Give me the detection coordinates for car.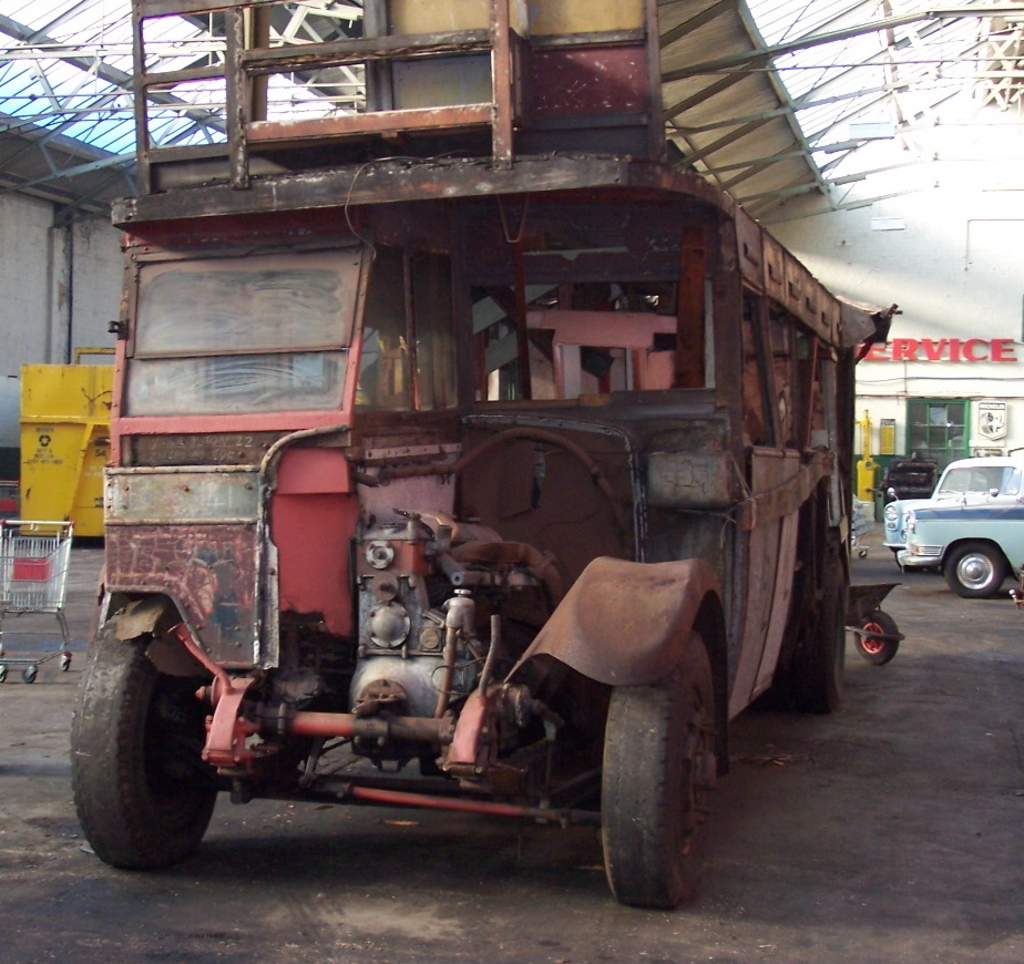
left=884, top=455, right=934, bottom=495.
